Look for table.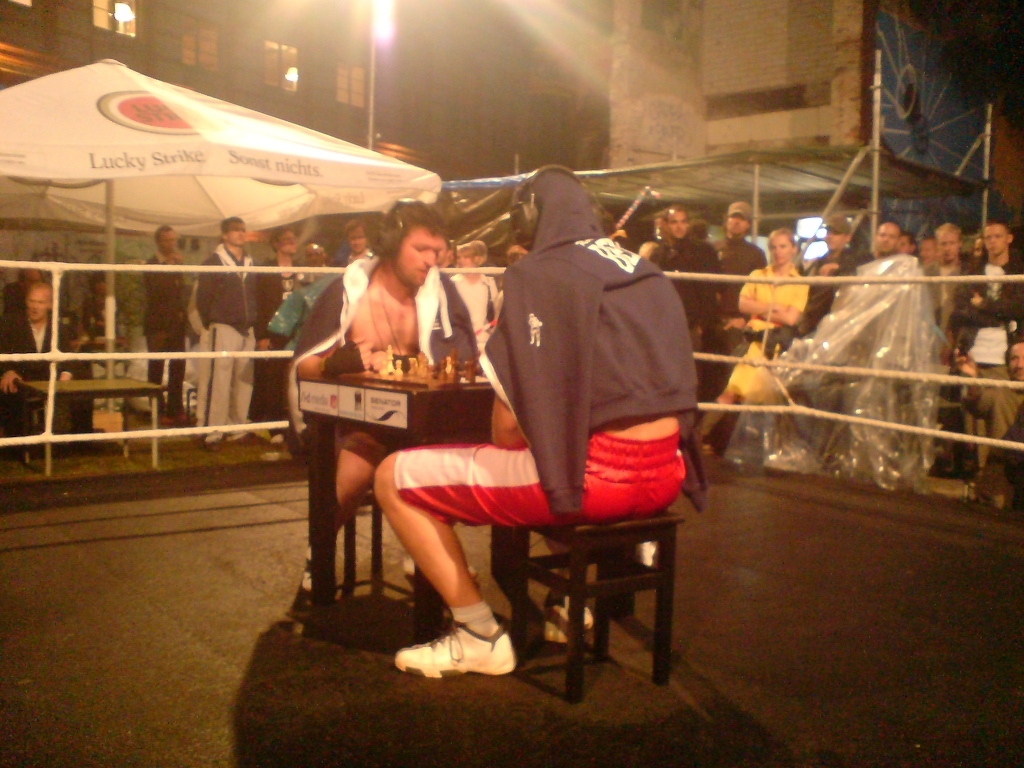
Found: 18,369,172,474.
